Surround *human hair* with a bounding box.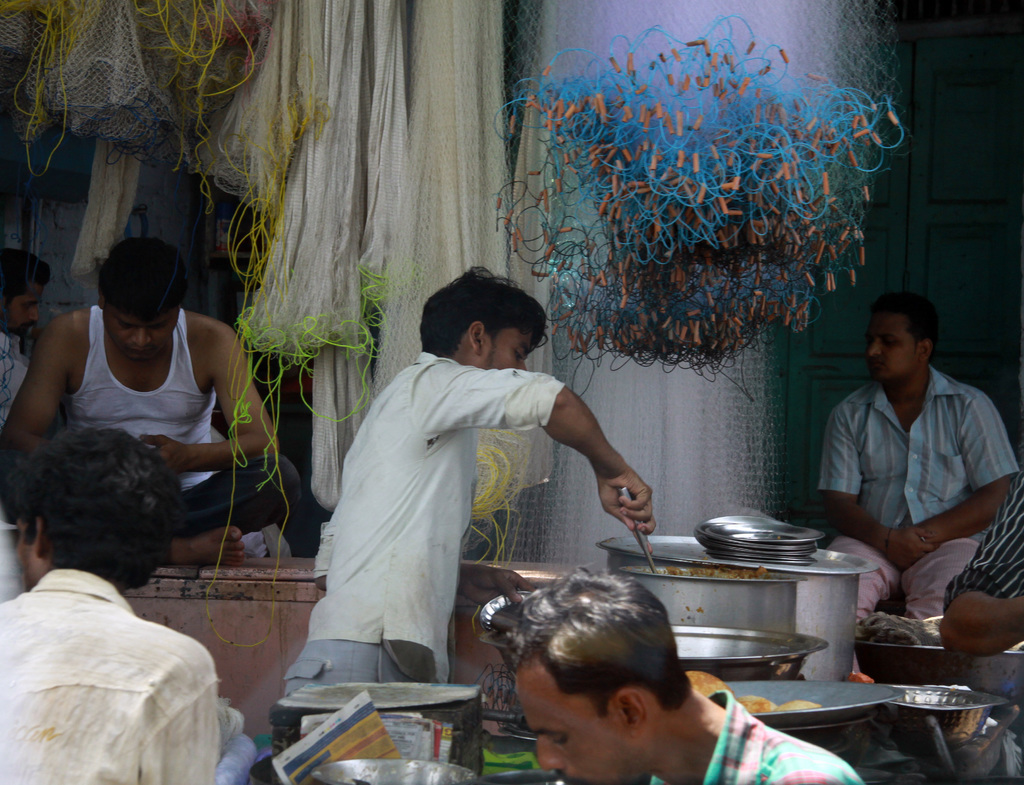
box=[422, 269, 559, 367].
